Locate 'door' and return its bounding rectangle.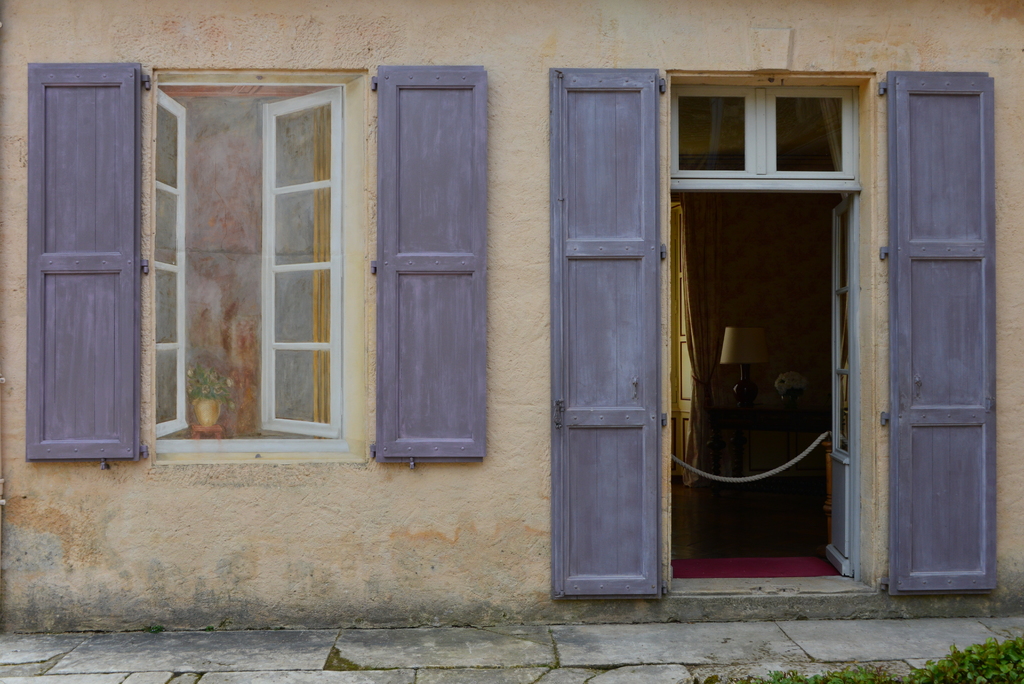
<region>887, 72, 1000, 597</region>.
